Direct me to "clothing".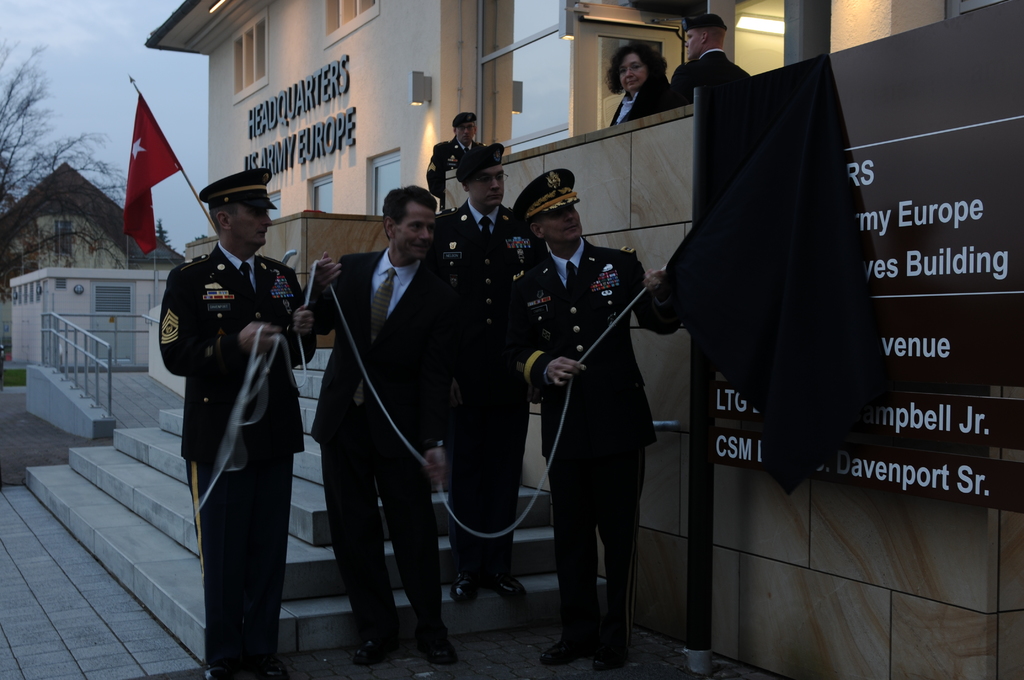
Direction: 428 123 496 181.
